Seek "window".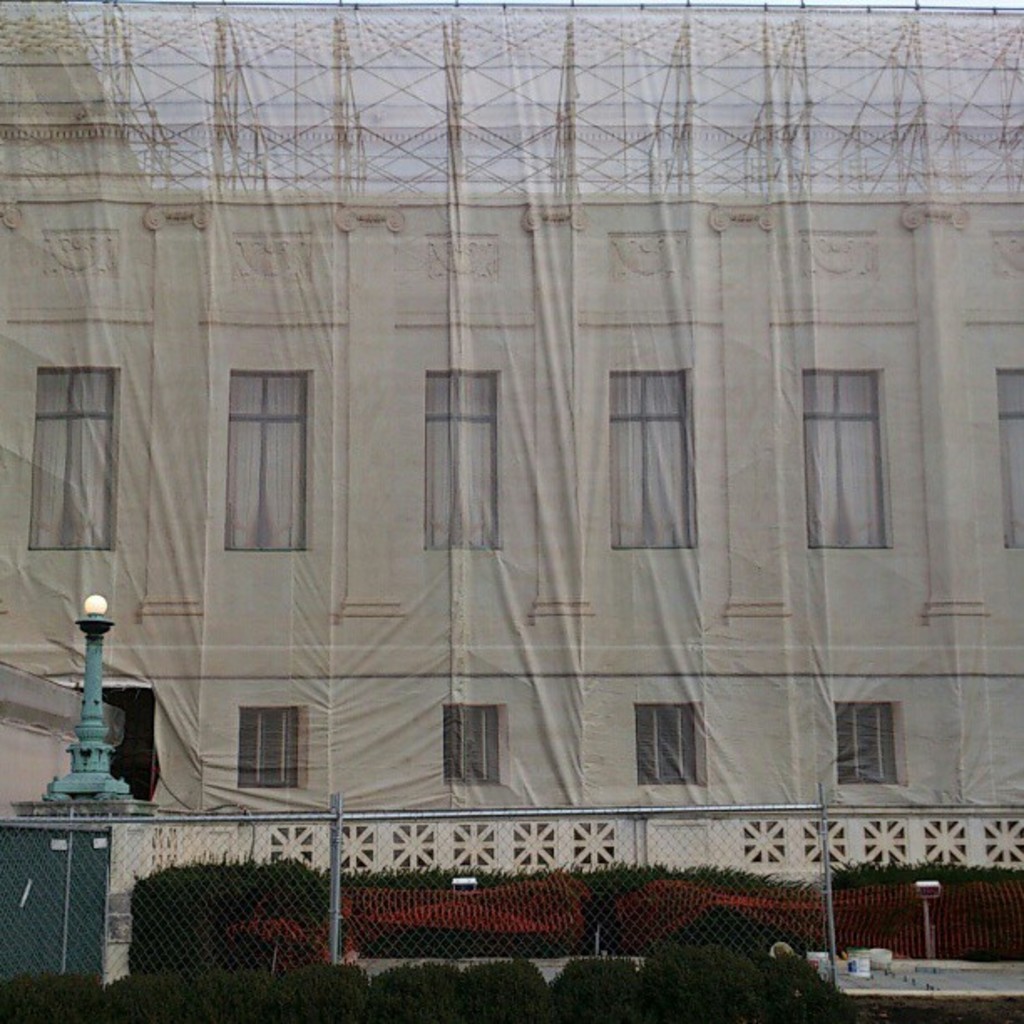
BBox(817, 699, 910, 788).
